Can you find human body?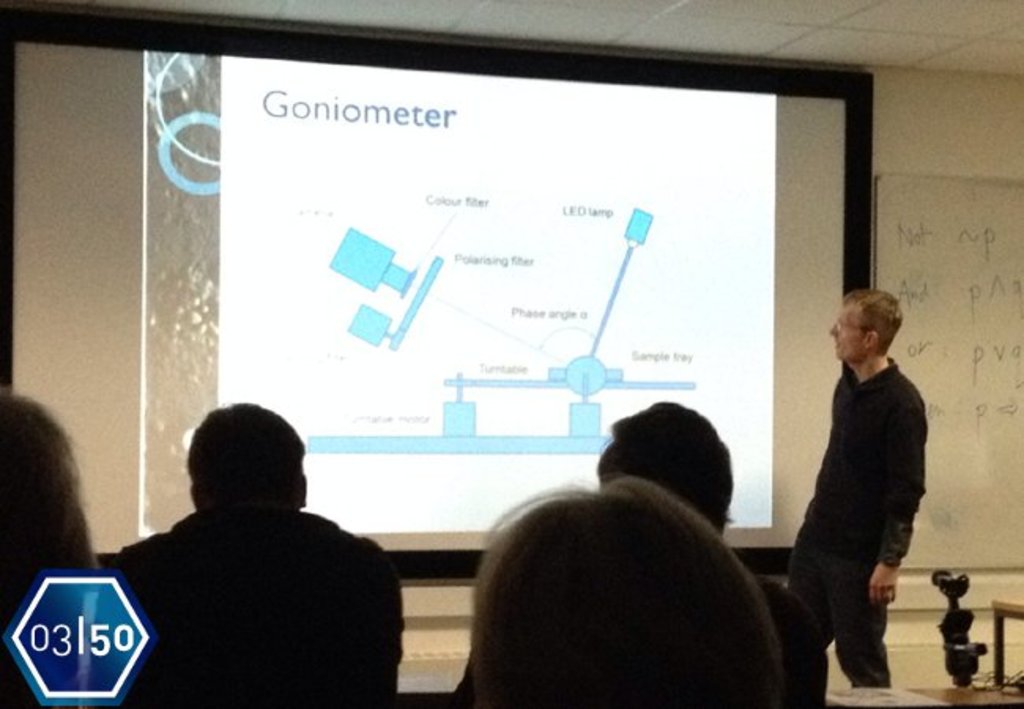
Yes, bounding box: l=580, t=389, r=833, b=698.
